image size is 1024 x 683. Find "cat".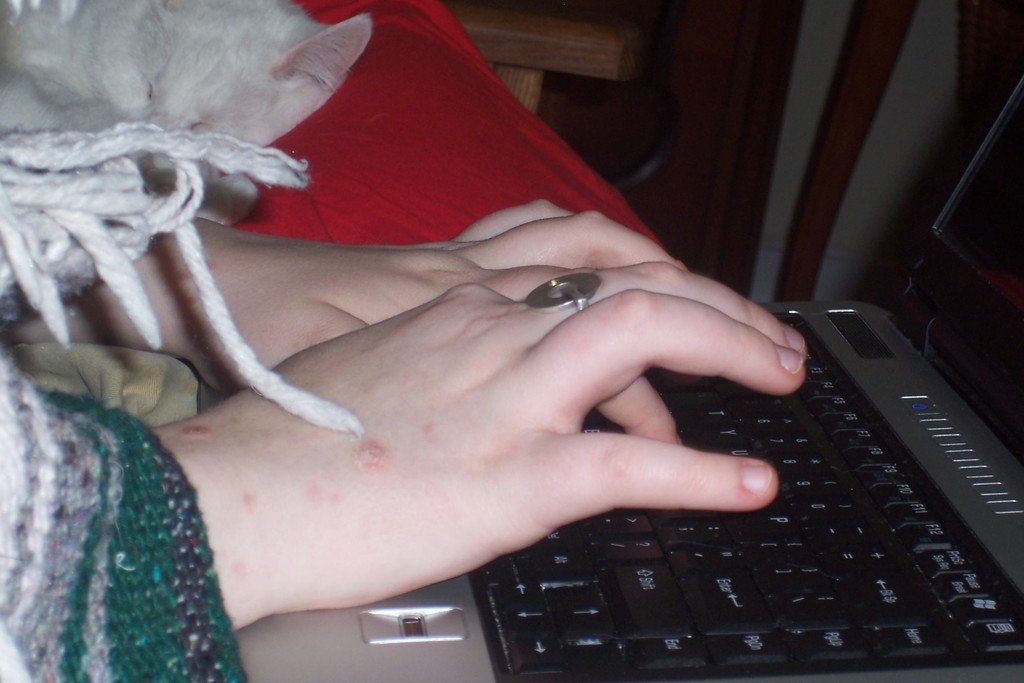
{"left": 0, "top": 0, "right": 371, "bottom": 325}.
